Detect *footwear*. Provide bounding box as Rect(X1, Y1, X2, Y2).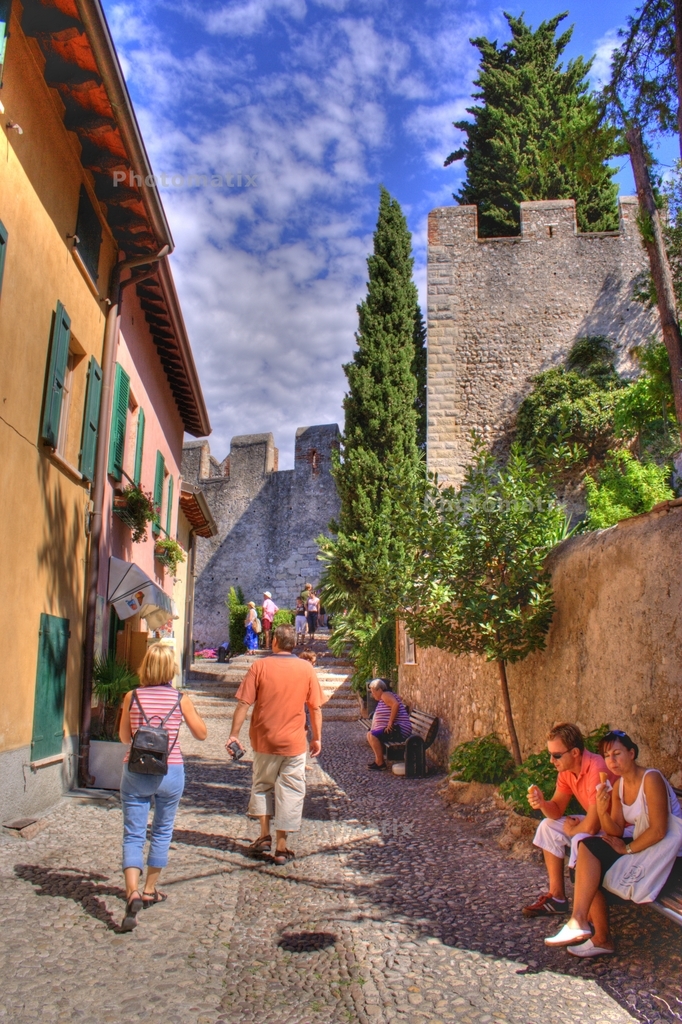
Rect(567, 934, 620, 957).
